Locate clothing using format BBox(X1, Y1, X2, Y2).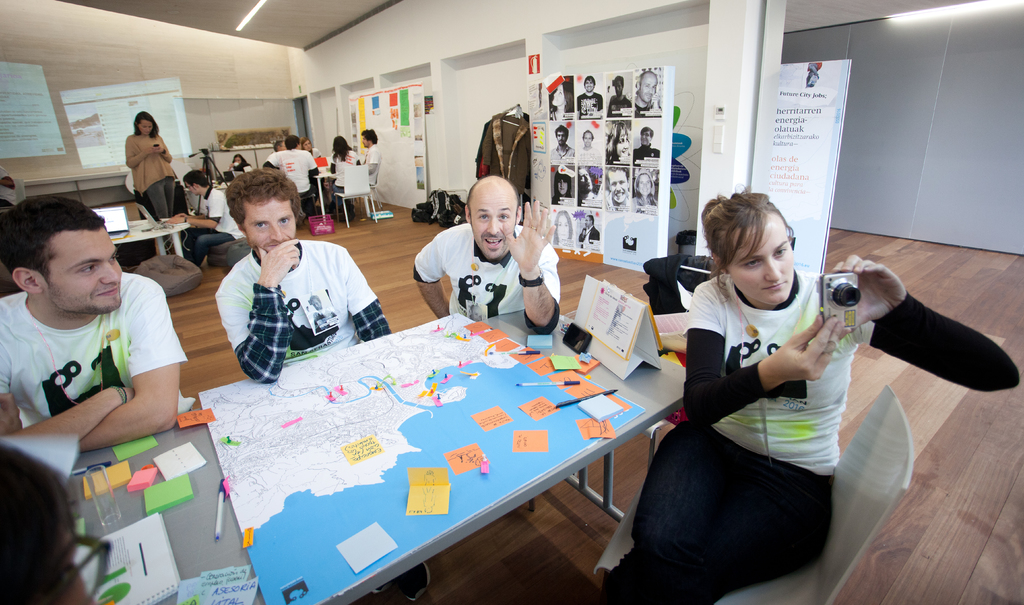
BBox(601, 270, 1021, 604).
